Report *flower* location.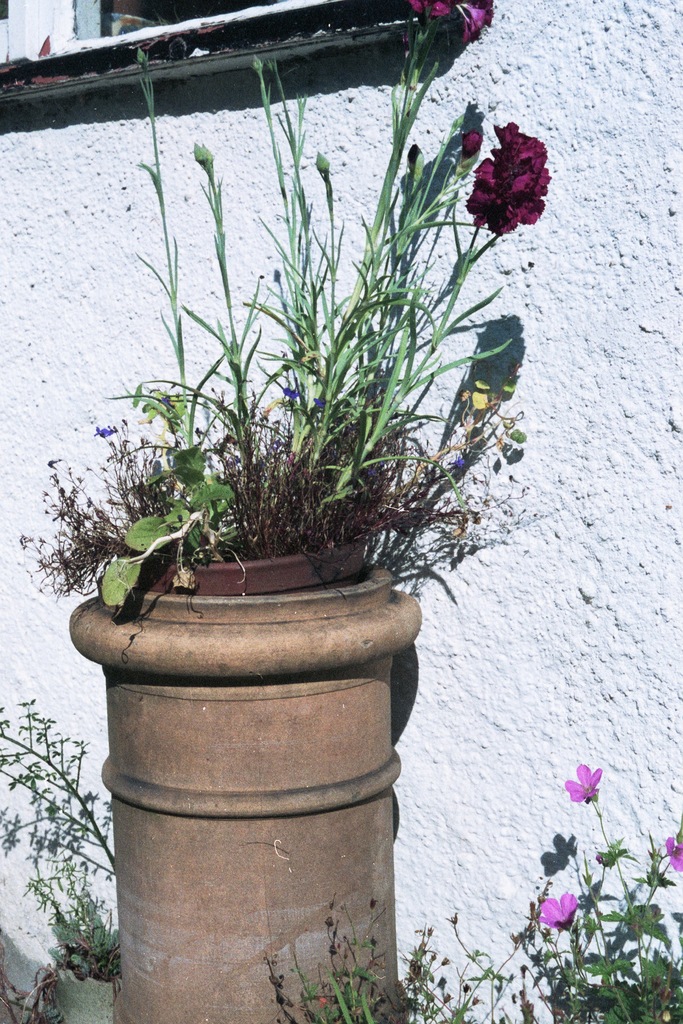
Report: 563, 760, 605, 803.
